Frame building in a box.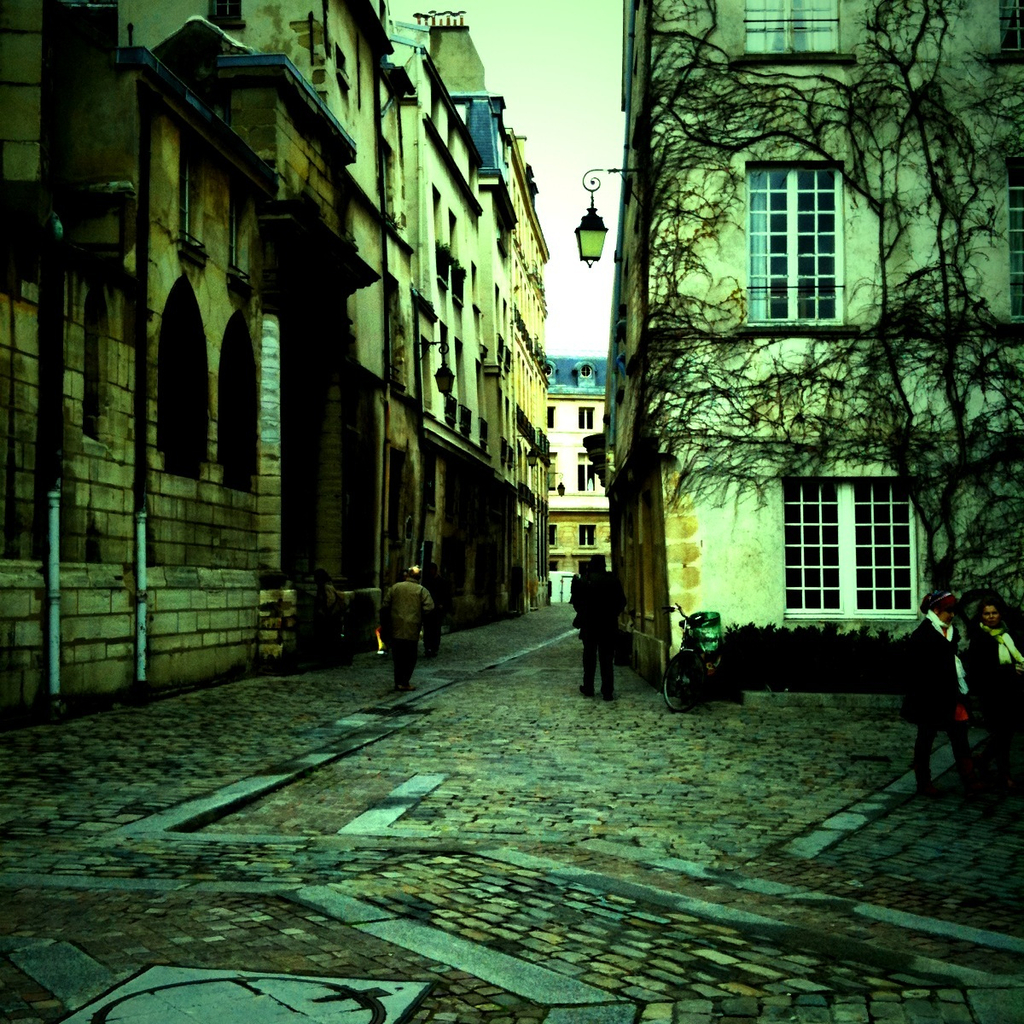
590/0/1023/697.
